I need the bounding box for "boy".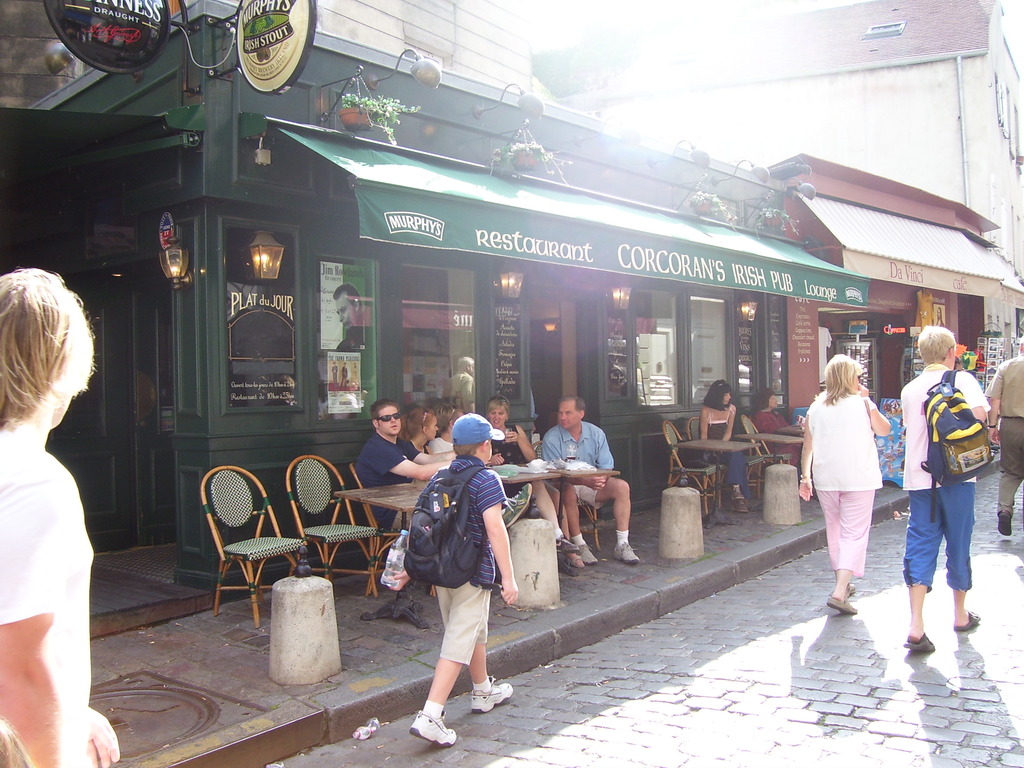
Here it is: [x1=347, y1=399, x2=453, y2=532].
